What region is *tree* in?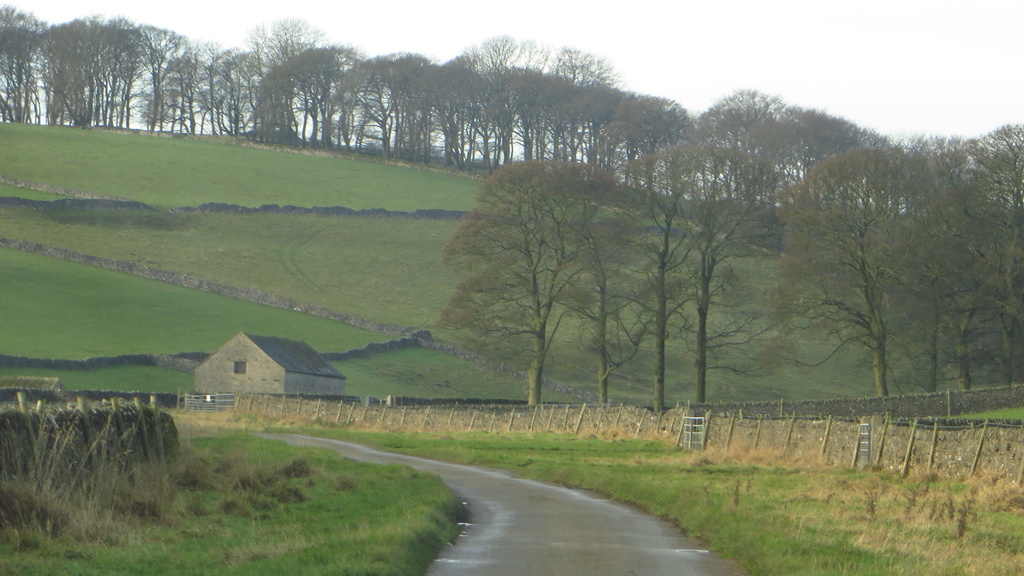
{"left": 778, "top": 109, "right": 978, "bottom": 416}.
